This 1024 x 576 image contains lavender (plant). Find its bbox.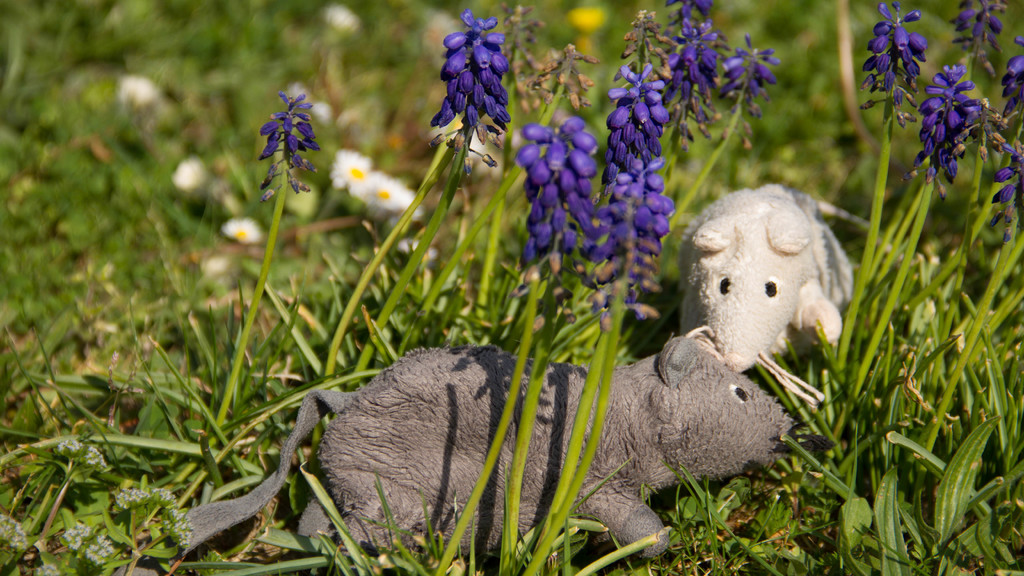
locate(511, 120, 589, 278).
